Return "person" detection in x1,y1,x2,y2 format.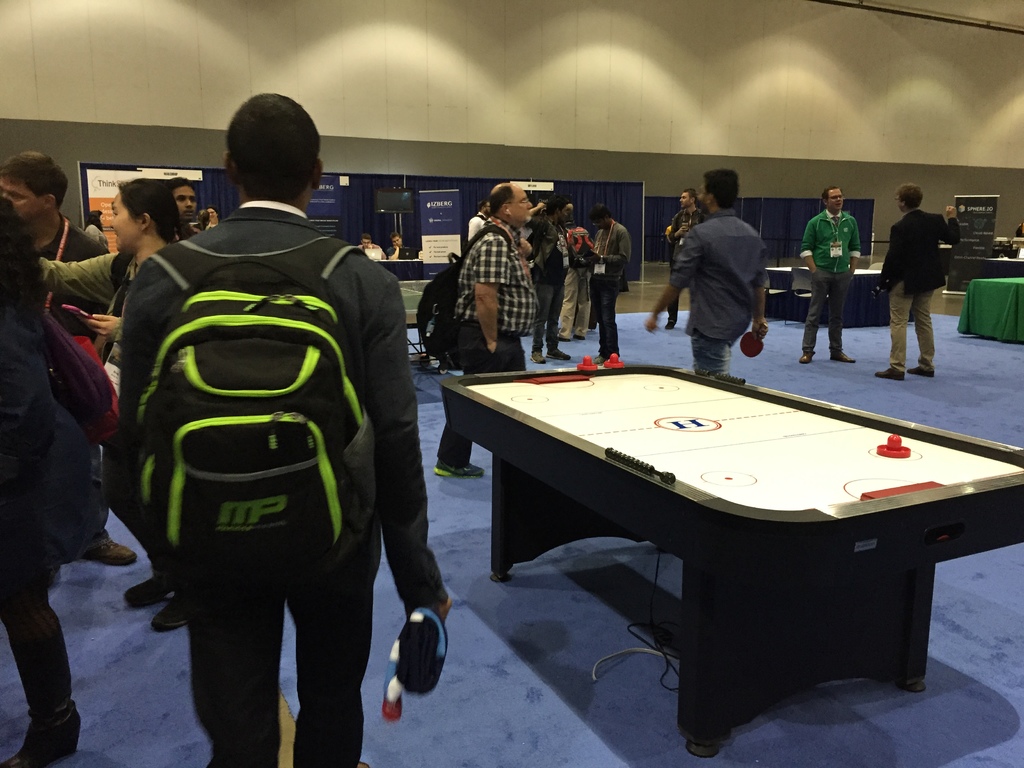
873,184,962,381.
